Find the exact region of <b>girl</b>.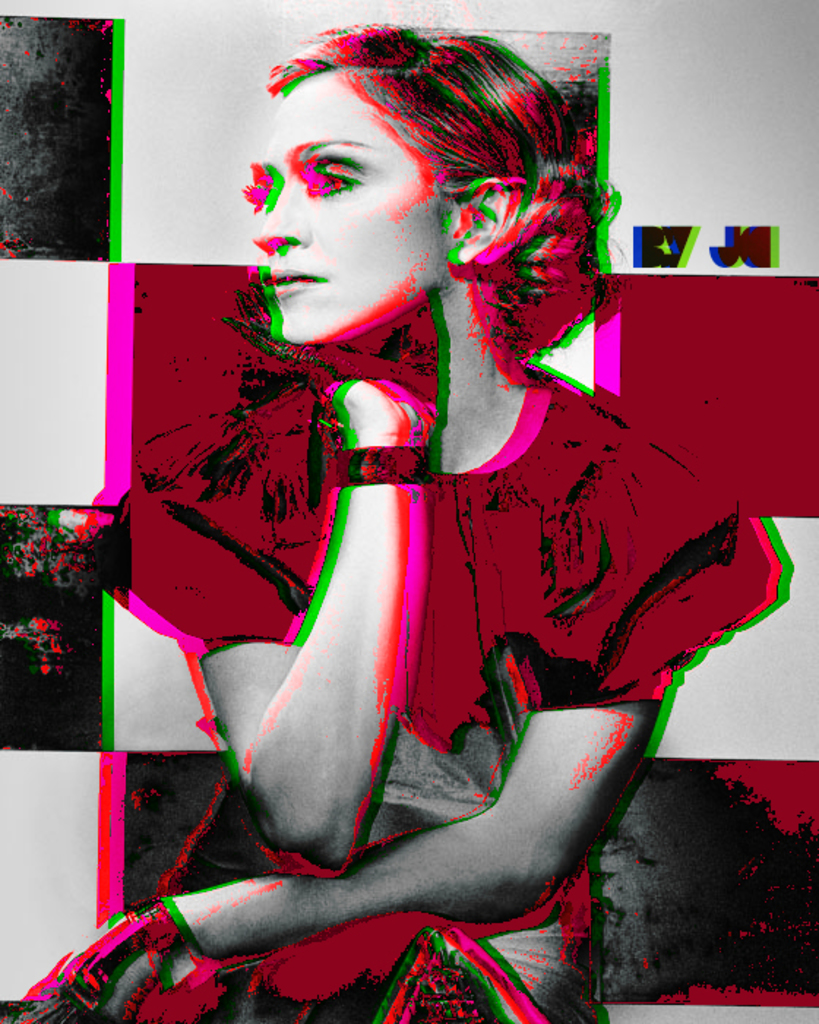
Exact region: (left=6, top=22, right=791, bottom=1023).
